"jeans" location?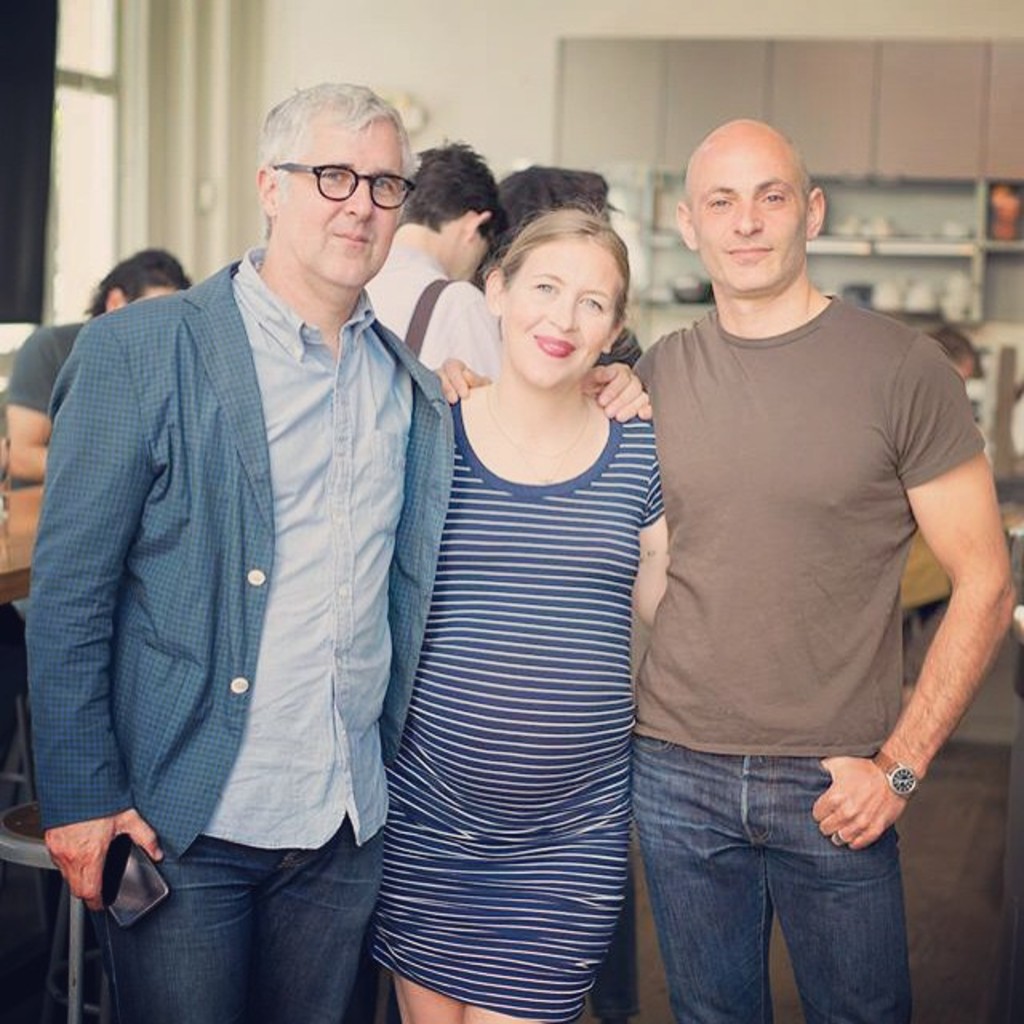
(114, 813, 386, 1022)
